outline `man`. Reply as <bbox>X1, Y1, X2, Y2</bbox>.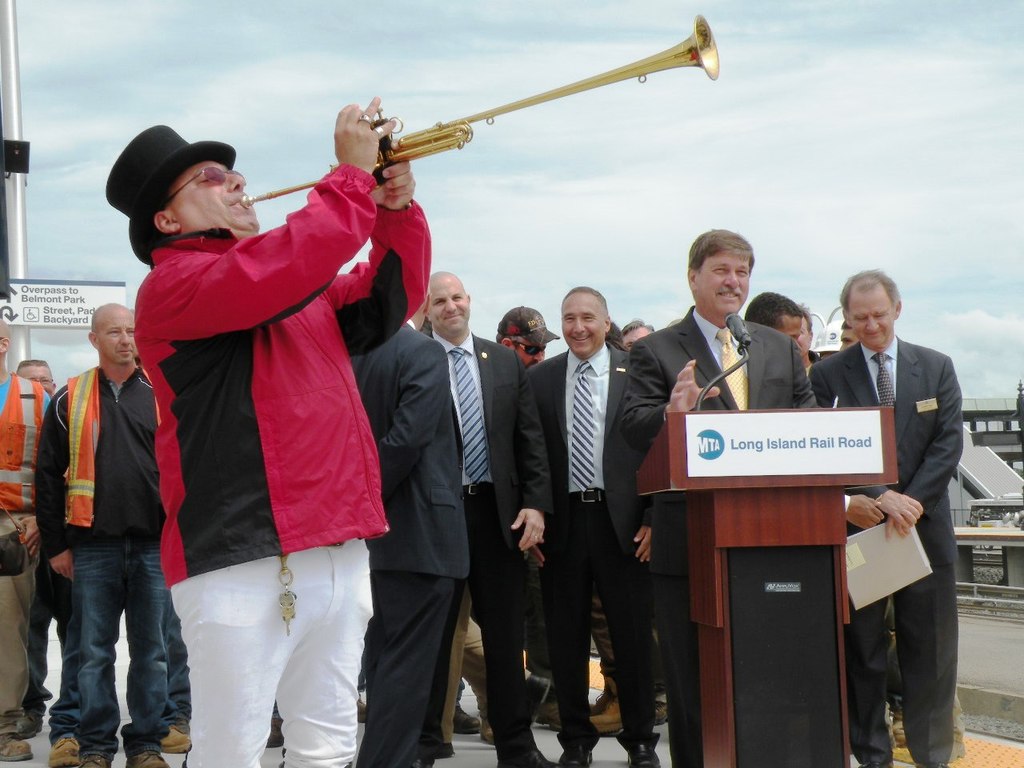
<bbox>9, 358, 59, 737</bbox>.
